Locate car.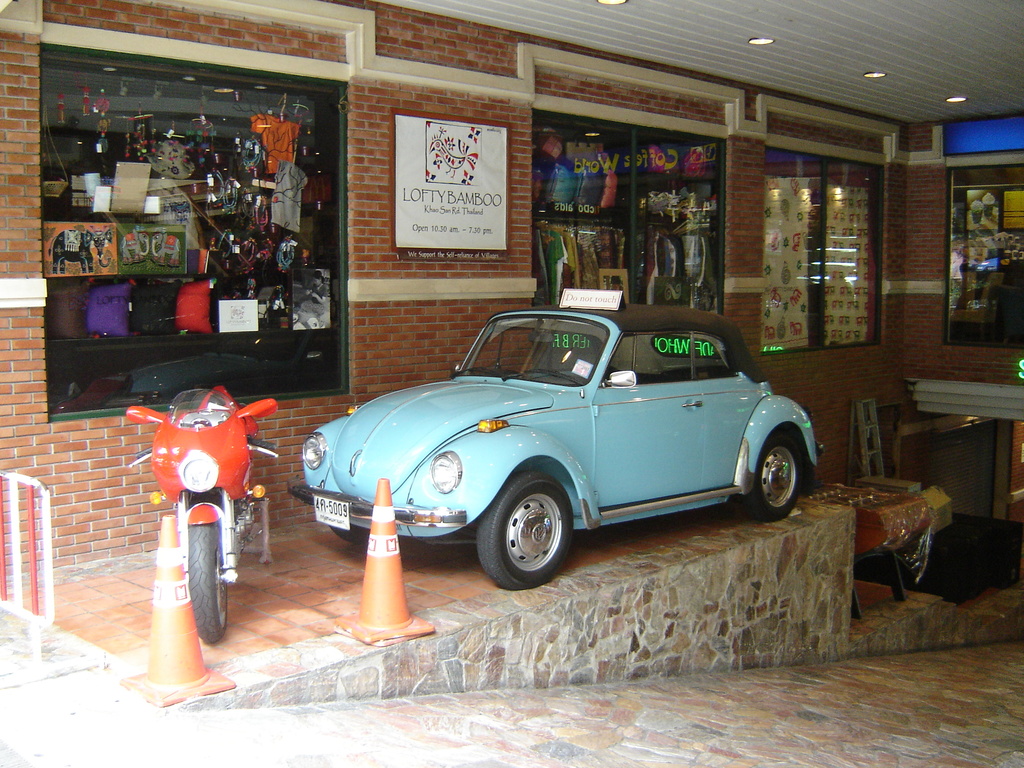
Bounding box: detection(286, 291, 820, 592).
